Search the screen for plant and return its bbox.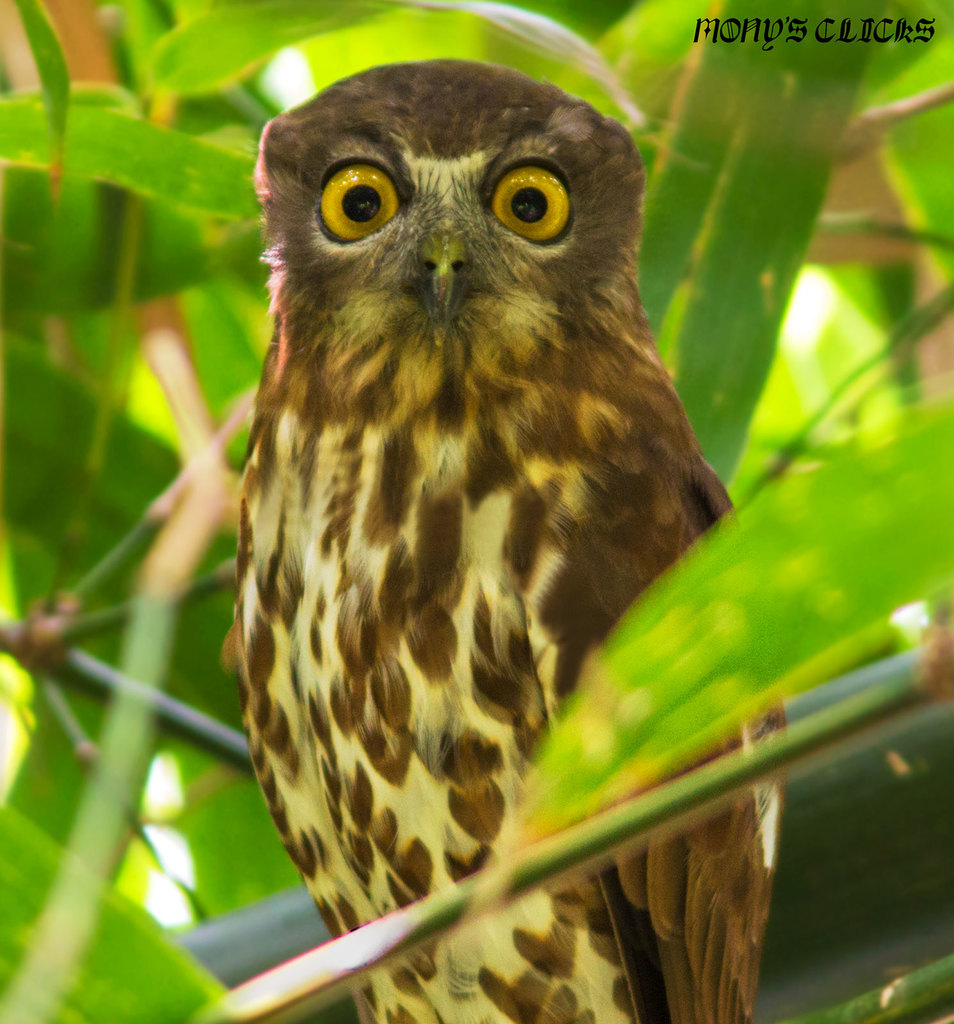
Found: {"left": 0, "top": 0, "right": 953, "bottom": 1023}.
